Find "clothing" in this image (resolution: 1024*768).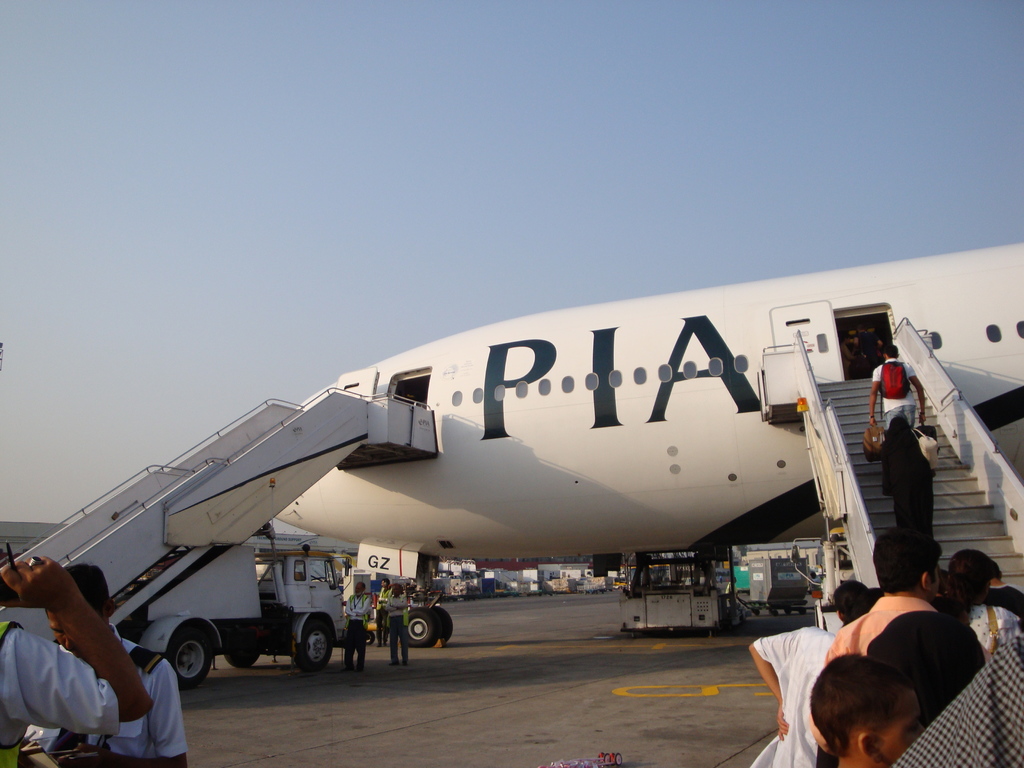
select_region(0, 620, 115, 767).
